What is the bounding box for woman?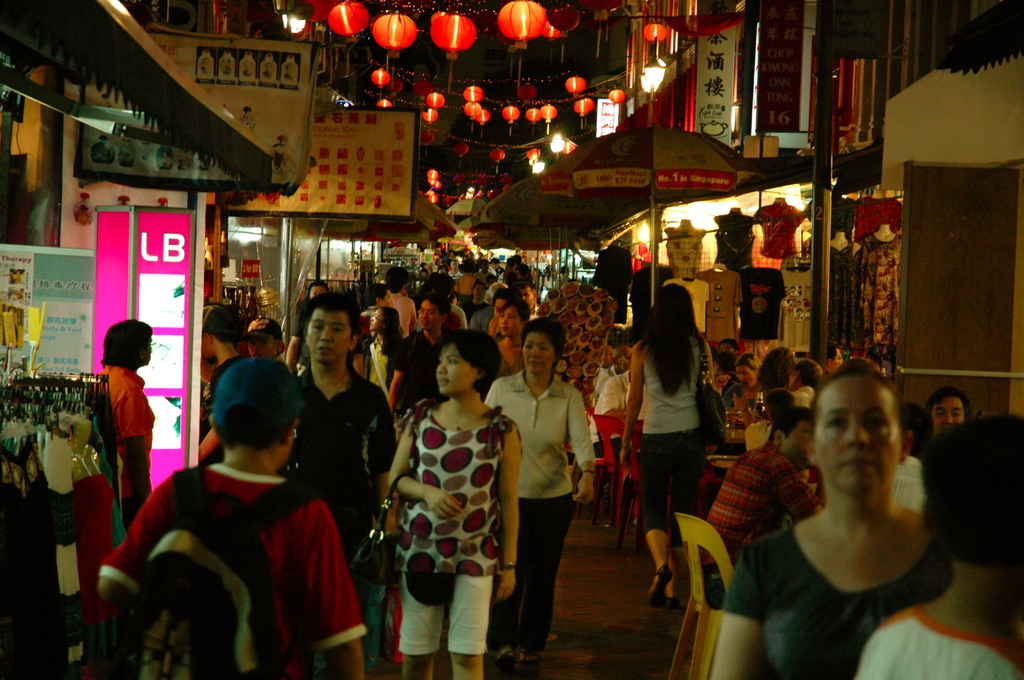
(left=710, top=358, right=954, bottom=679).
